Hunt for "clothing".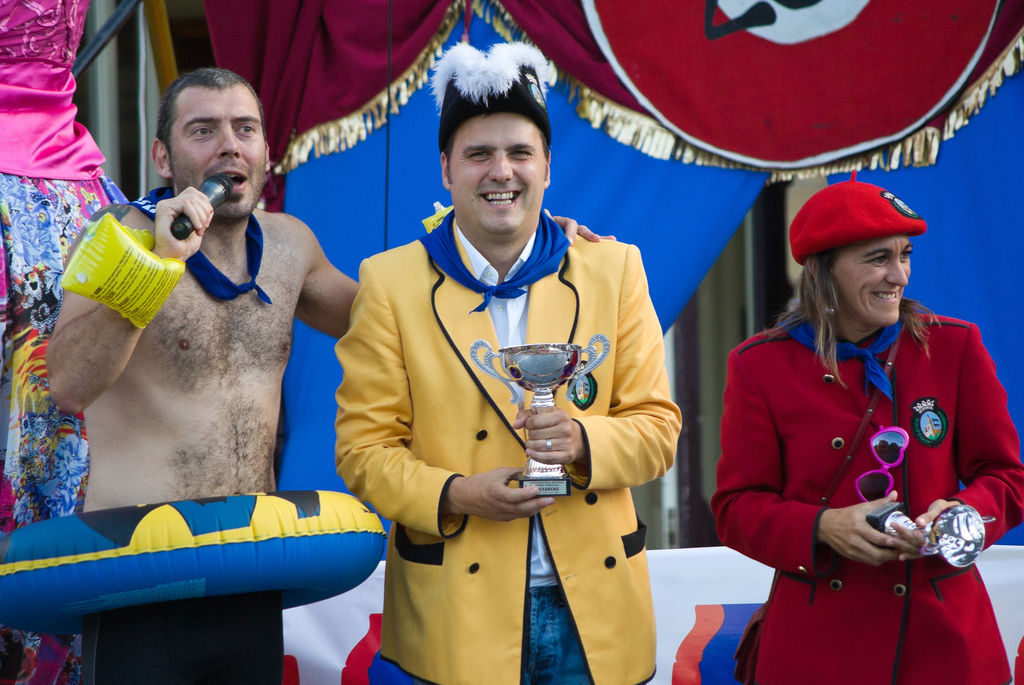
Hunted down at <region>701, 291, 1020, 657</region>.
